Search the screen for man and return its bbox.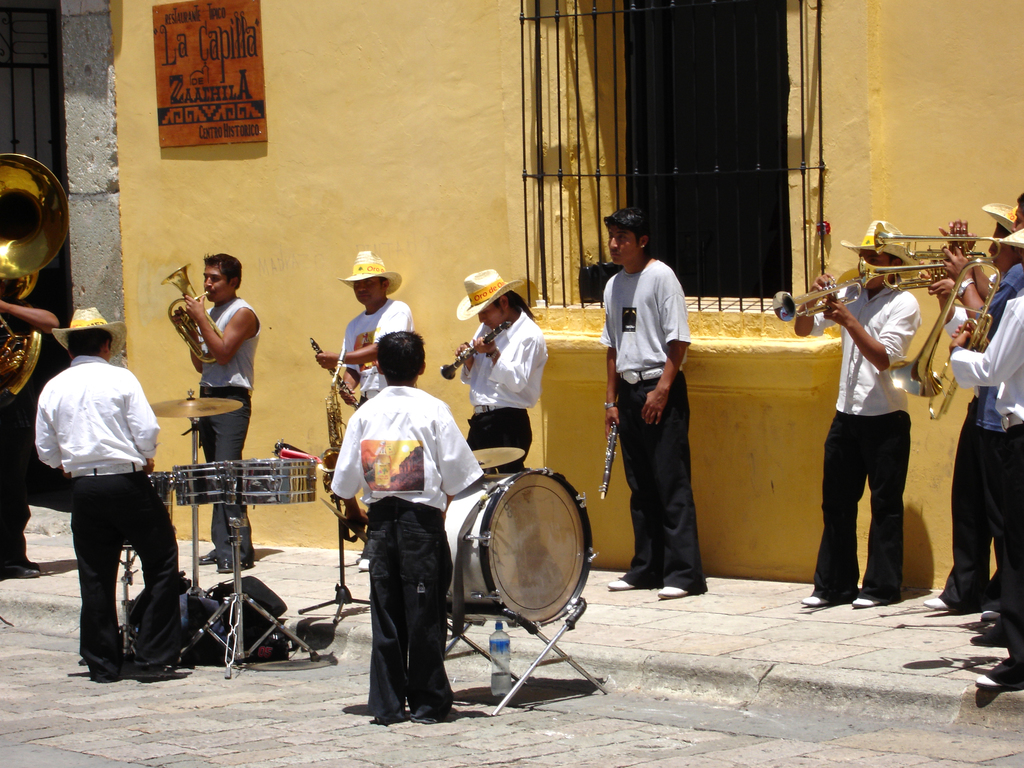
Found: 447 280 546 468.
